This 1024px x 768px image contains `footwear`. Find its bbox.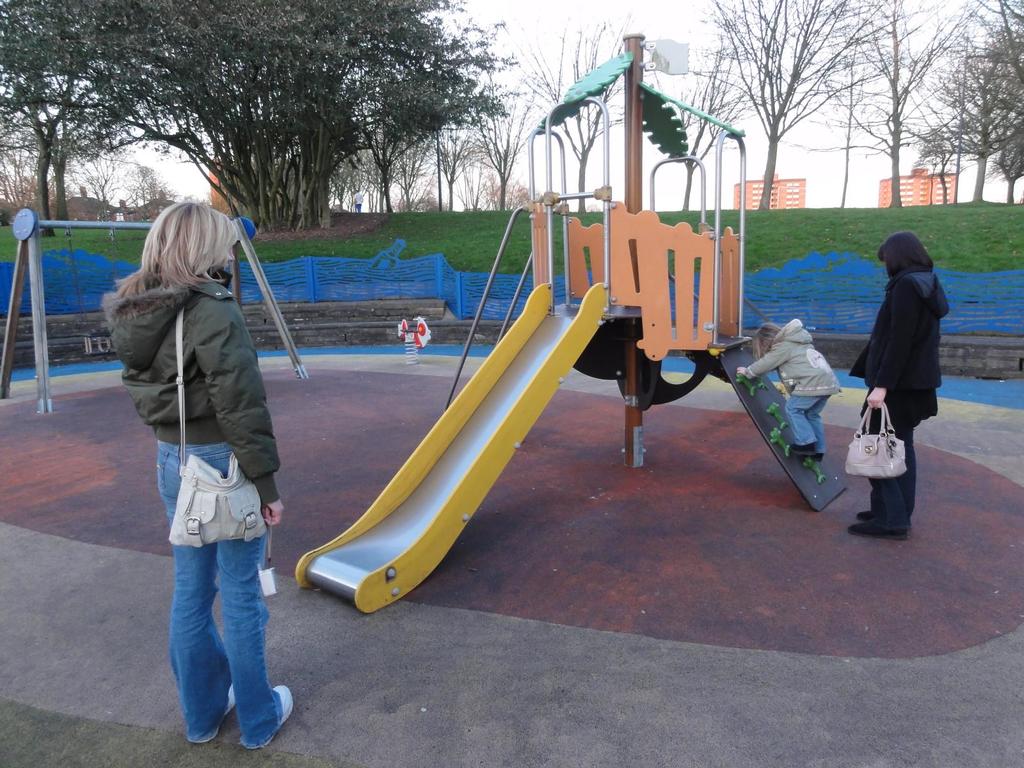
region(852, 521, 911, 540).
